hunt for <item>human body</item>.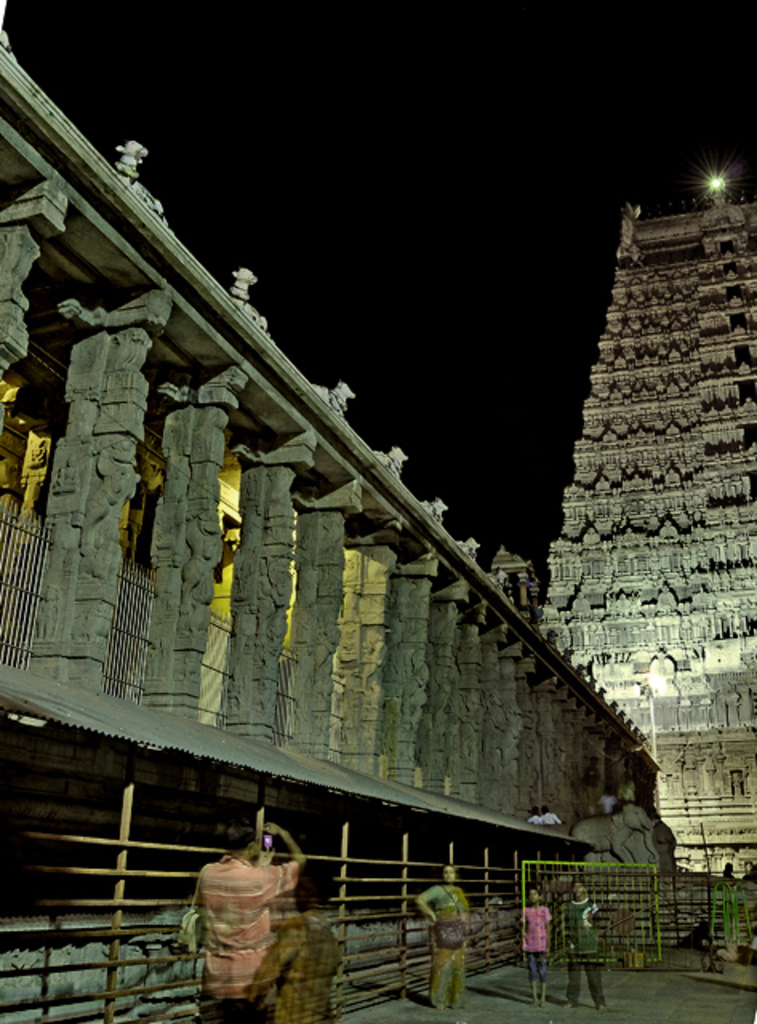
Hunted down at <bbox>178, 827, 312, 1003</bbox>.
